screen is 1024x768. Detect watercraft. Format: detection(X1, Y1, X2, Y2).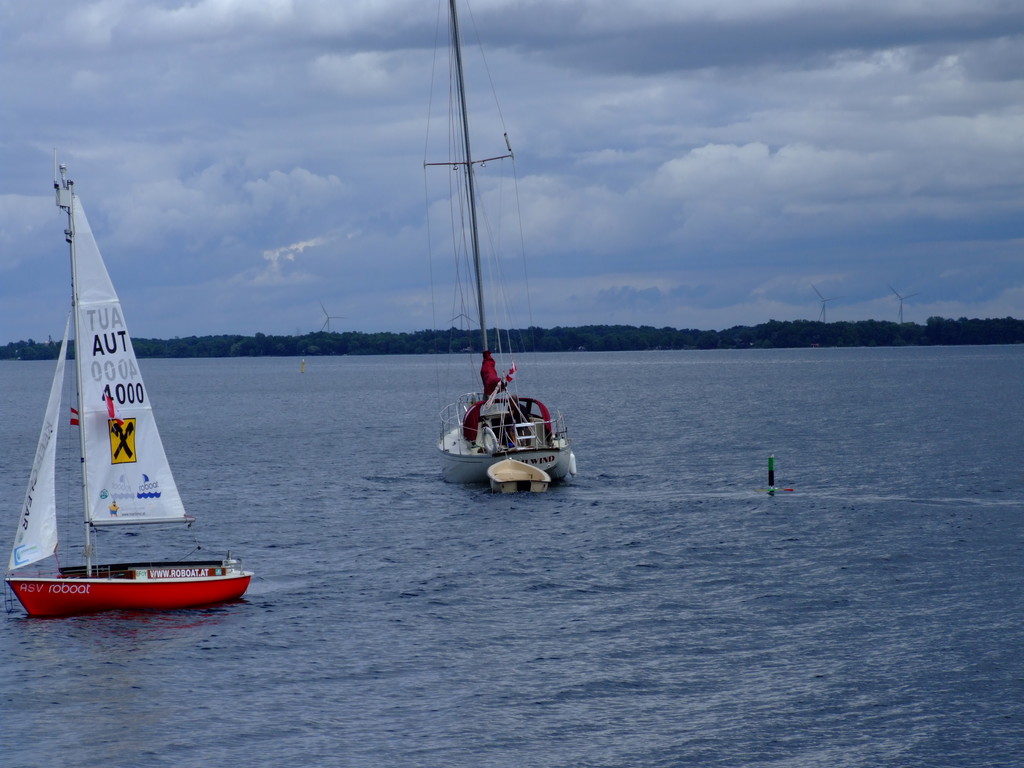
detection(421, 0, 579, 499).
